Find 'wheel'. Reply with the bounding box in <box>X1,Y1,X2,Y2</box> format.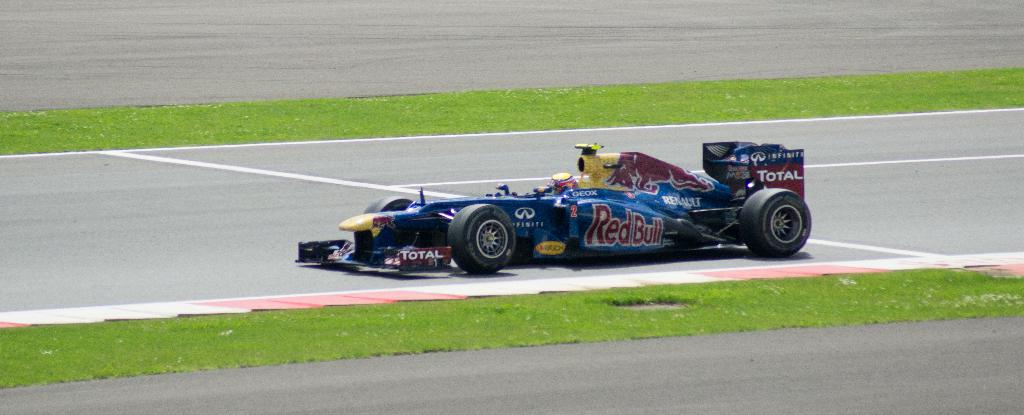
<box>366,196,413,214</box>.
